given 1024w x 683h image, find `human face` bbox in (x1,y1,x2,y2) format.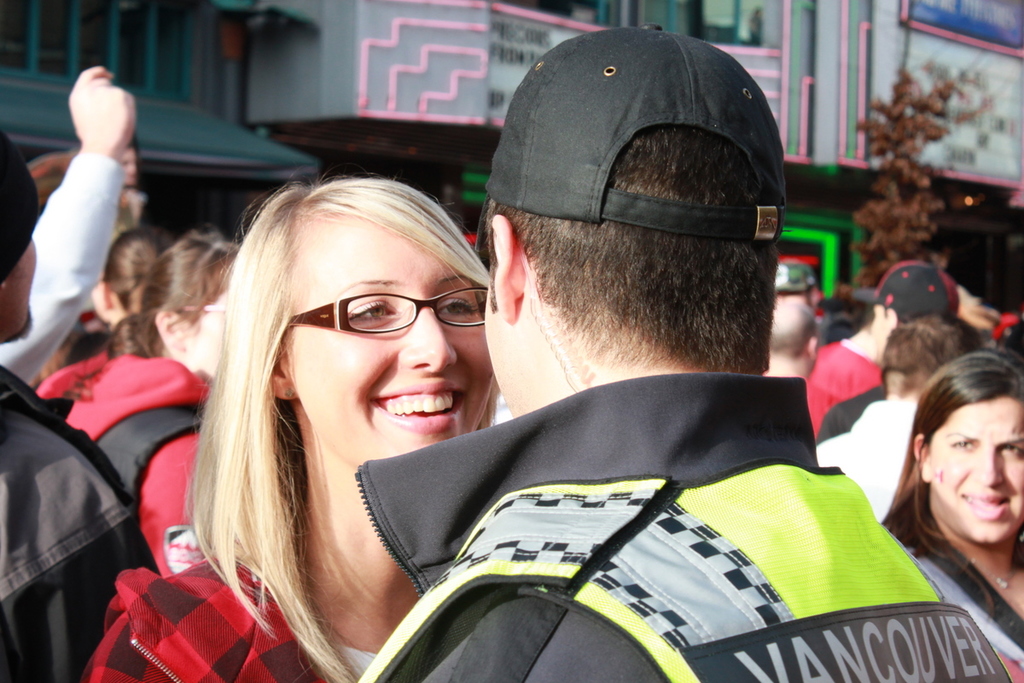
(281,222,492,466).
